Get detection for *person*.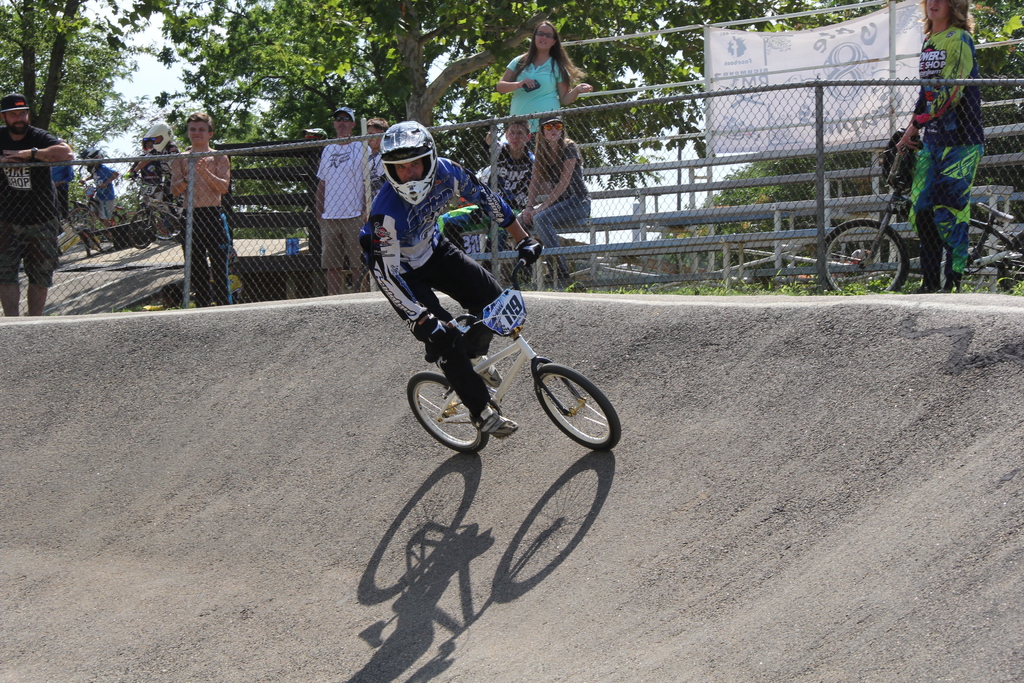
Detection: left=303, top=124, right=334, bottom=234.
